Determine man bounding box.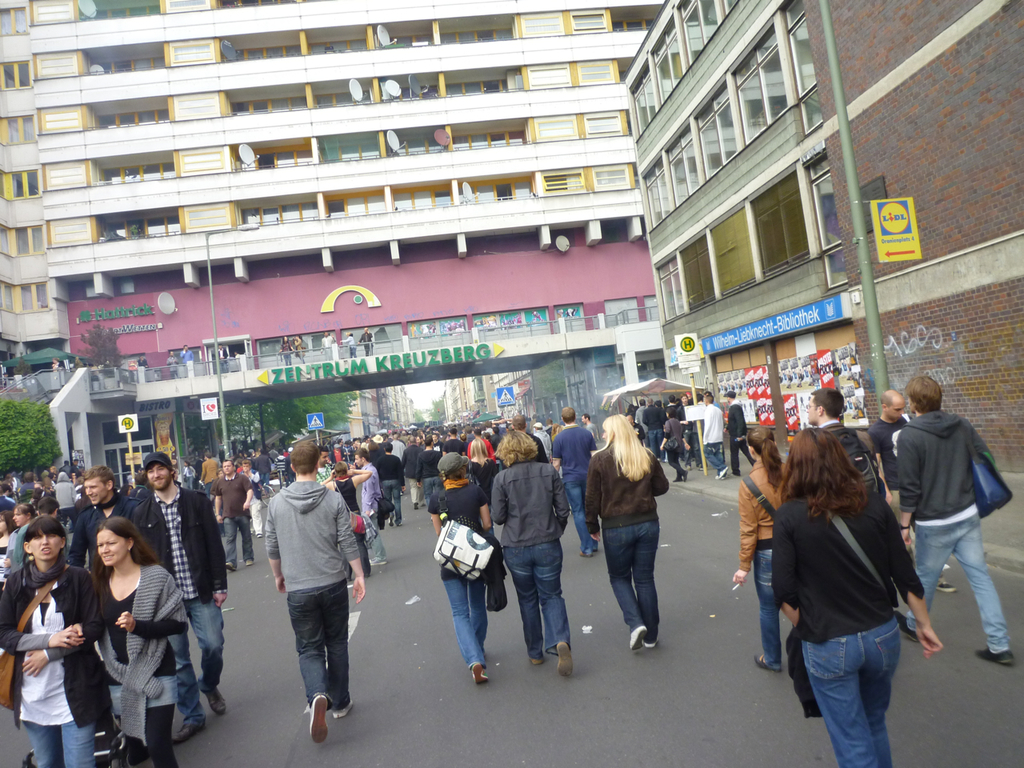
Determined: (314,450,346,581).
